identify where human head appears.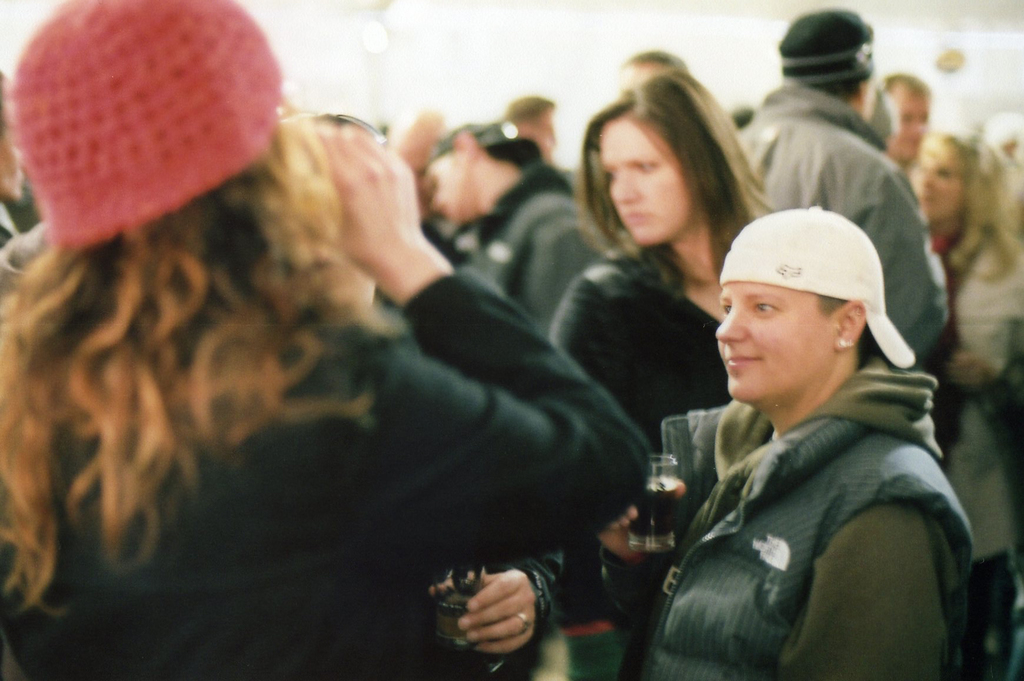
Appears at pyautogui.locateOnScreen(588, 62, 750, 253).
